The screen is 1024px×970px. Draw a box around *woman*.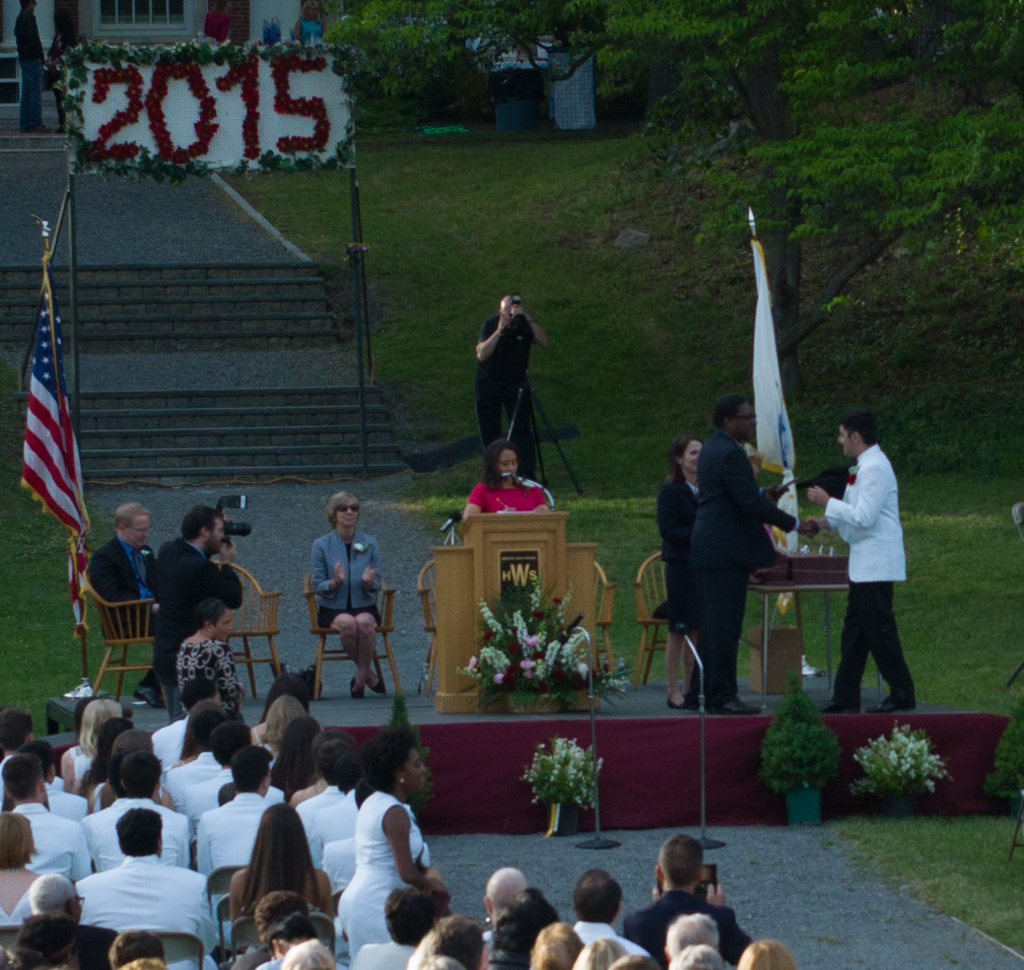
658/431/705/709.
